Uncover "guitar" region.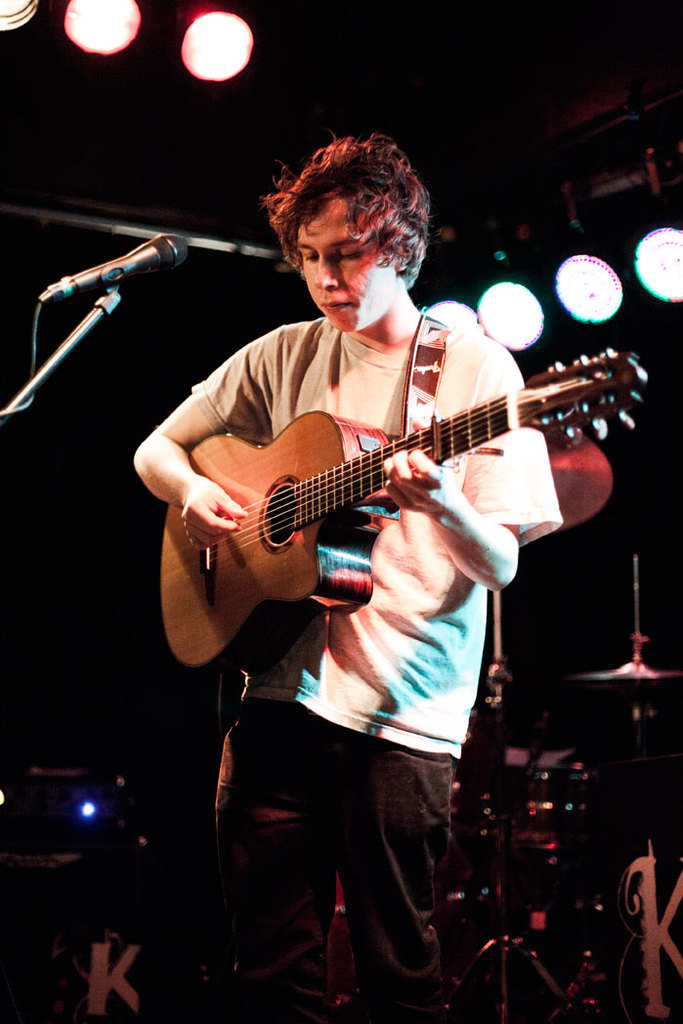
Uncovered: 148, 345, 618, 657.
